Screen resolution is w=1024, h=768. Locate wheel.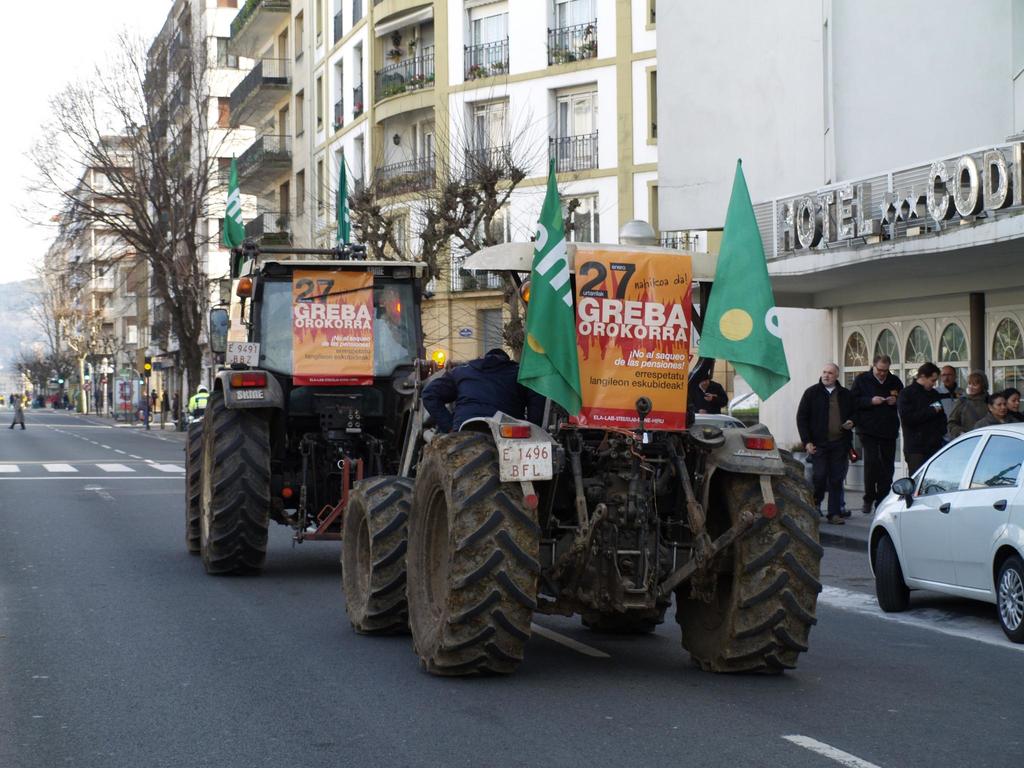
x1=995, y1=561, x2=1023, y2=646.
